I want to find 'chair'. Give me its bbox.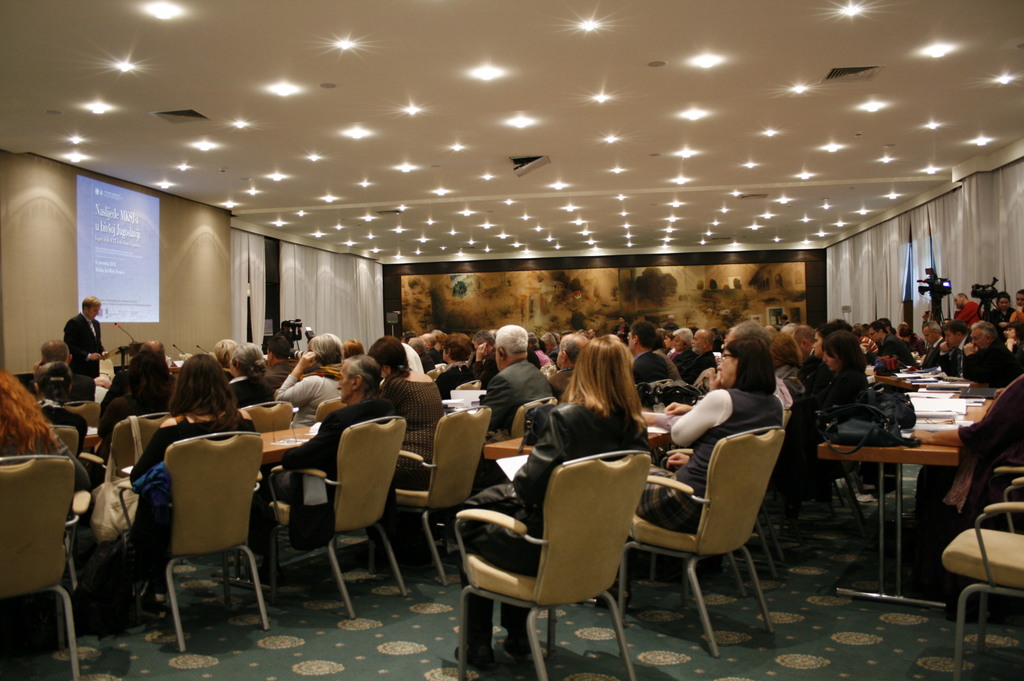
l=509, t=397, r=558, b=434.
